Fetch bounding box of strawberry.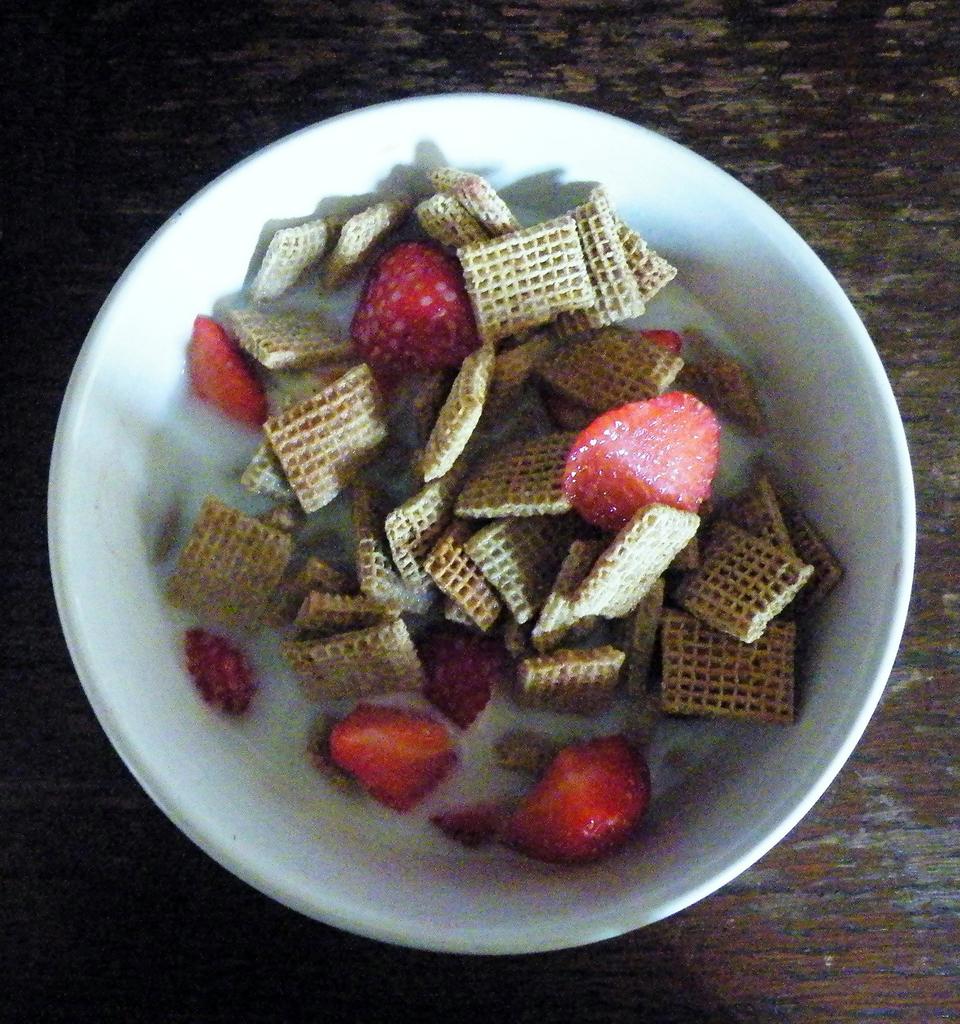
Bbox: <box>568,389,717,534</box>.
